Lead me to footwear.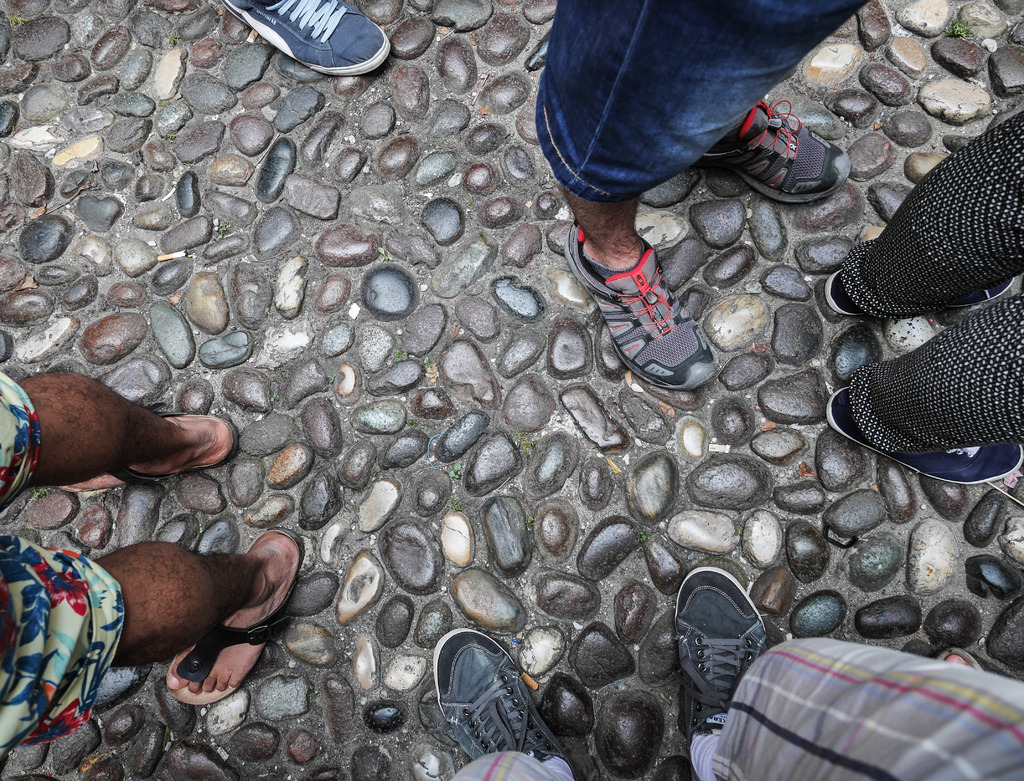
Lead to left=162, top=519, right=305, bottom=711.
